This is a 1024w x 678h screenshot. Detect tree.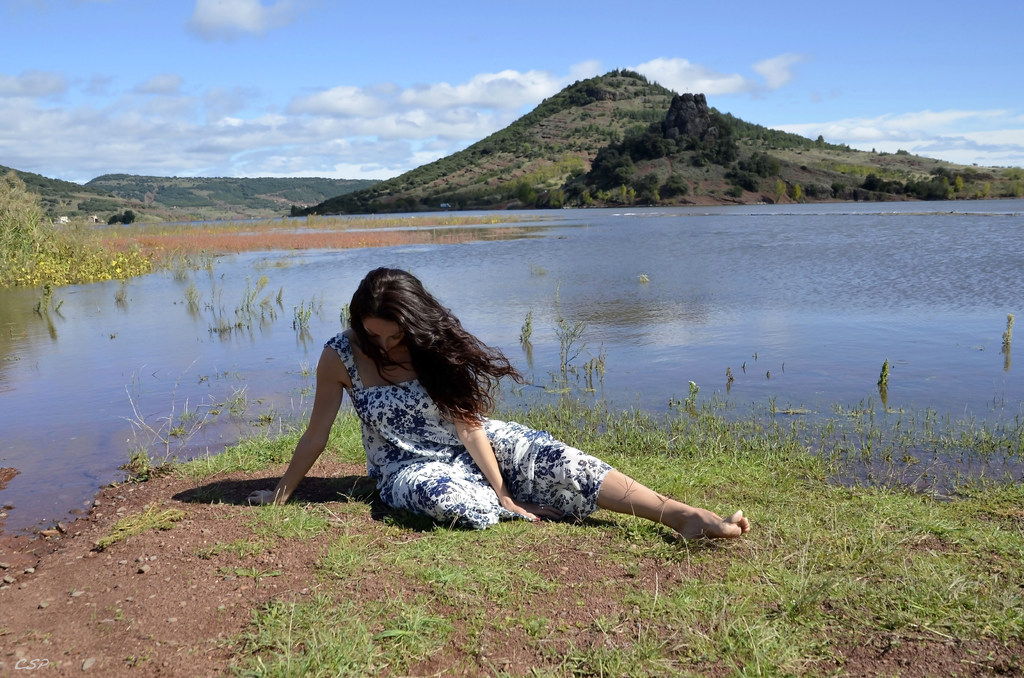
bbox(104, 168, 388, 215).
